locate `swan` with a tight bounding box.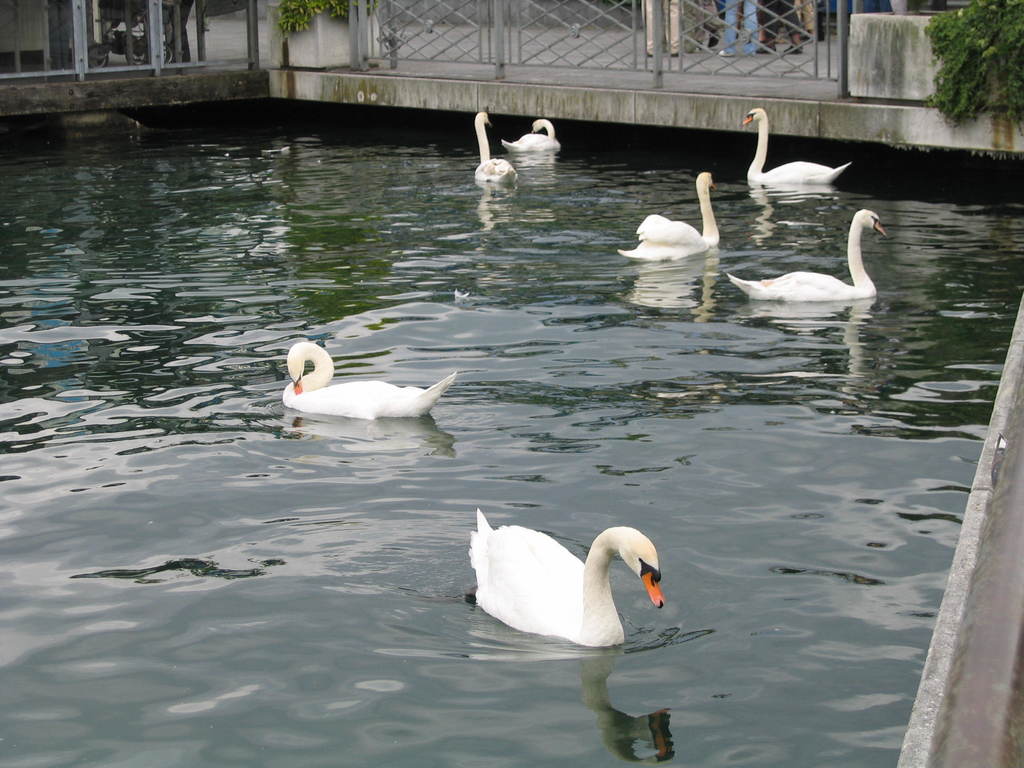
bbox(726, 207, 888, 304).
